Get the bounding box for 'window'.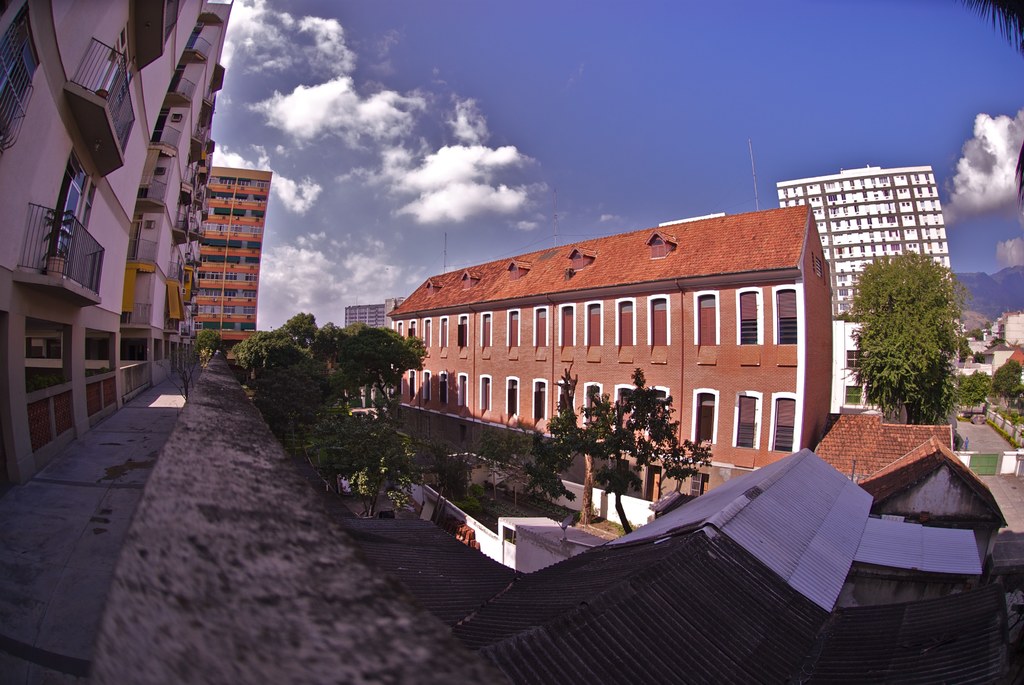
pyautogui.locateOnScreen(480, 379, 492, 407).
